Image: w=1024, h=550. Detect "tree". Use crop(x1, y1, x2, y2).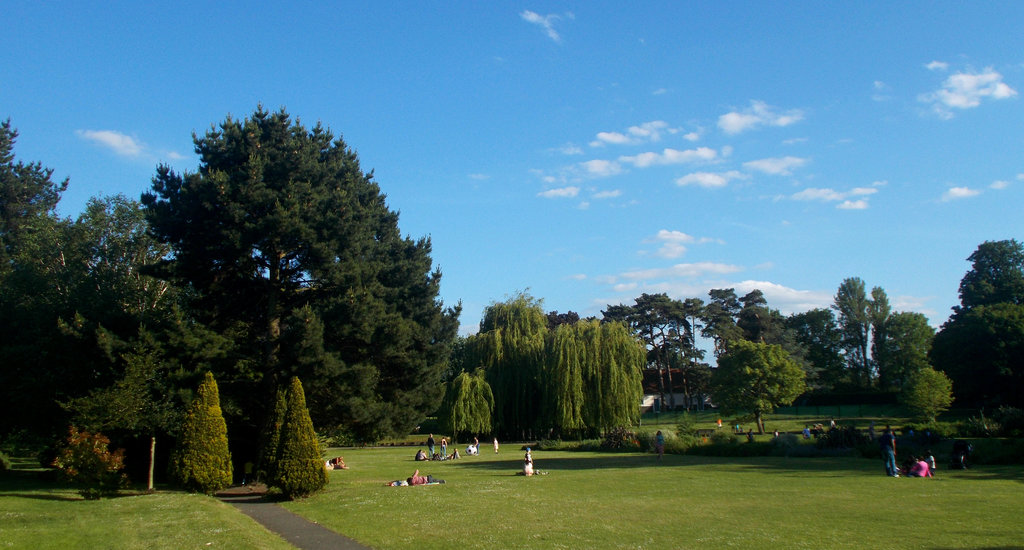
crop(948, 235, 1023, 307).
